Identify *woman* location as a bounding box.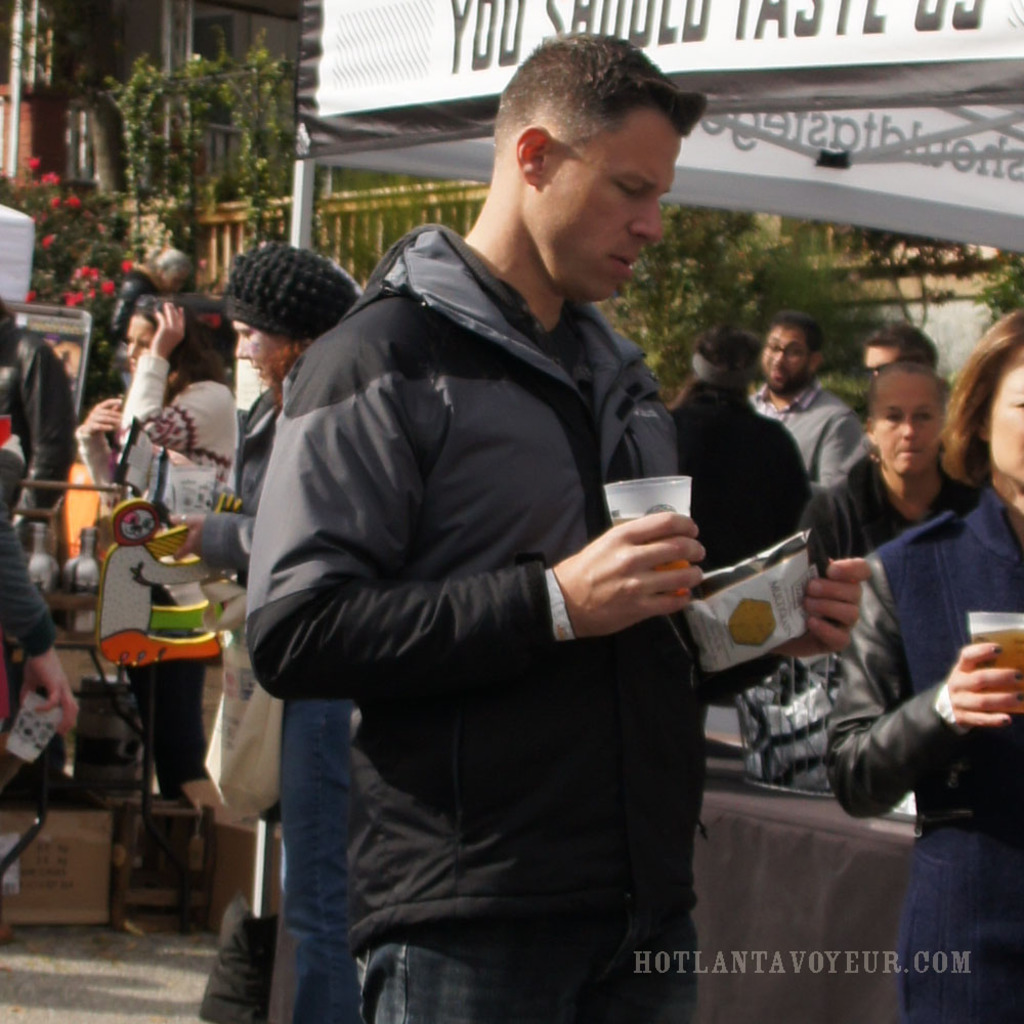
<region>792, 368, 961, 568</region>.
